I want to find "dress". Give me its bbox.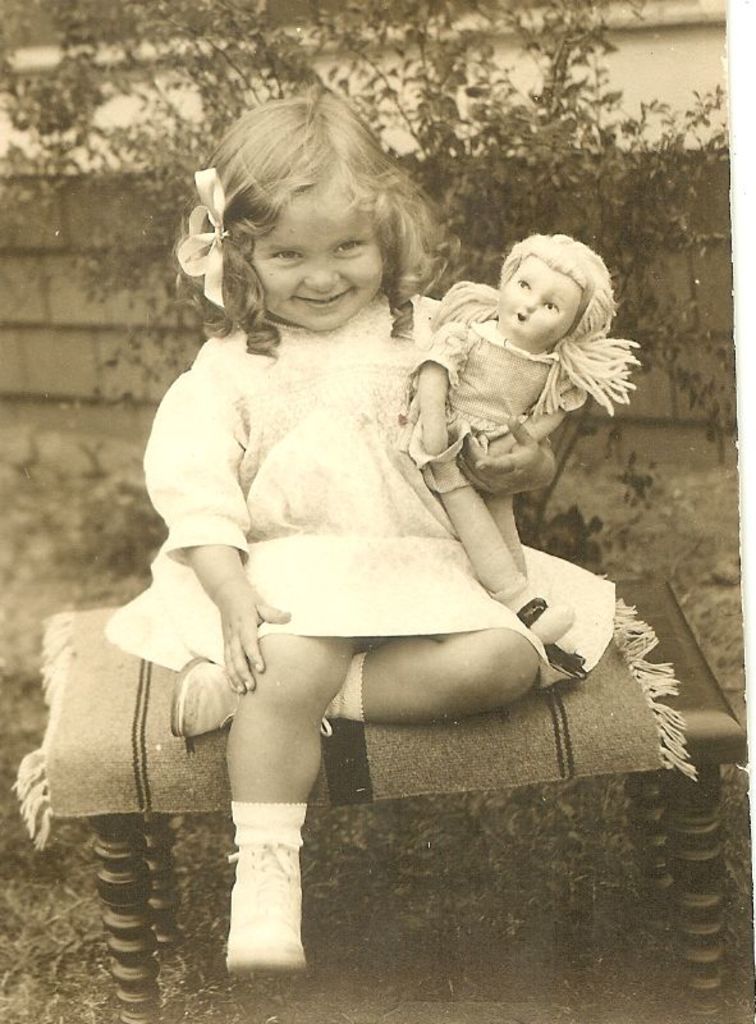
bbox=(406, 317, 588, 495).
